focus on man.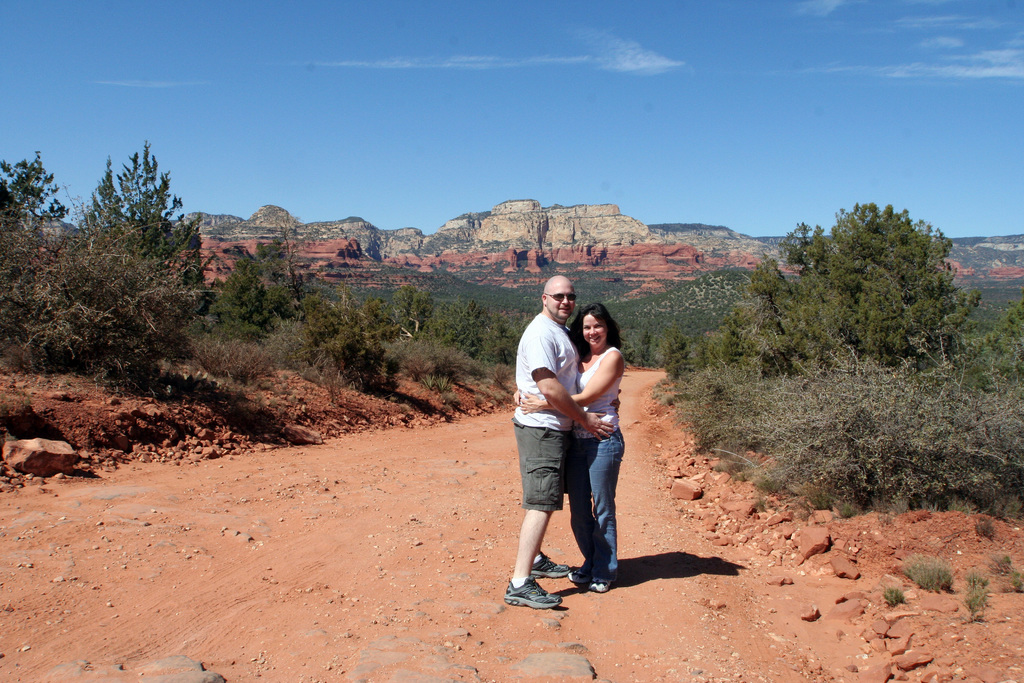
Focused at <box>474,286,608,621</box>.
